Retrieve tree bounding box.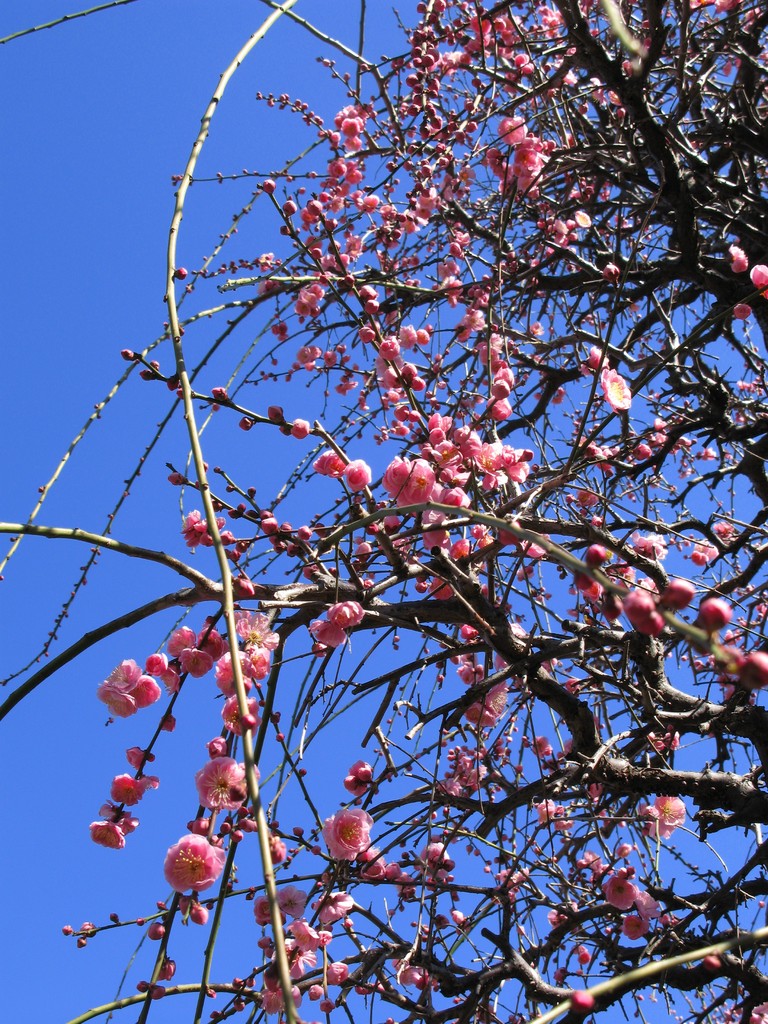
Bounding box: [16,0,739,1009].
